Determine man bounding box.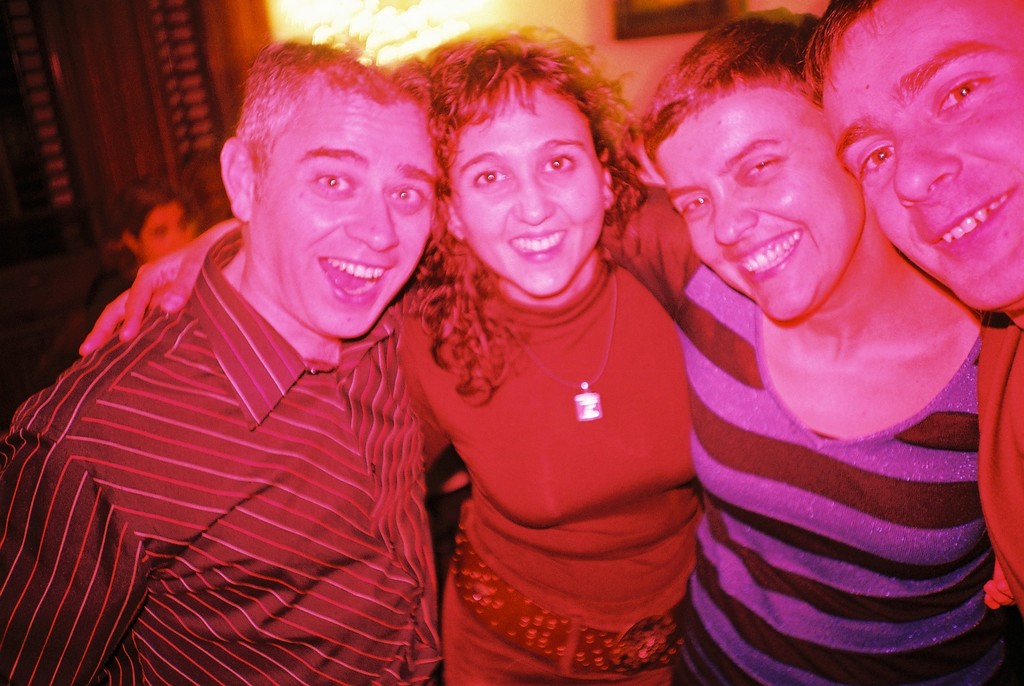
Determined: 805, 0, 1023, 620.
